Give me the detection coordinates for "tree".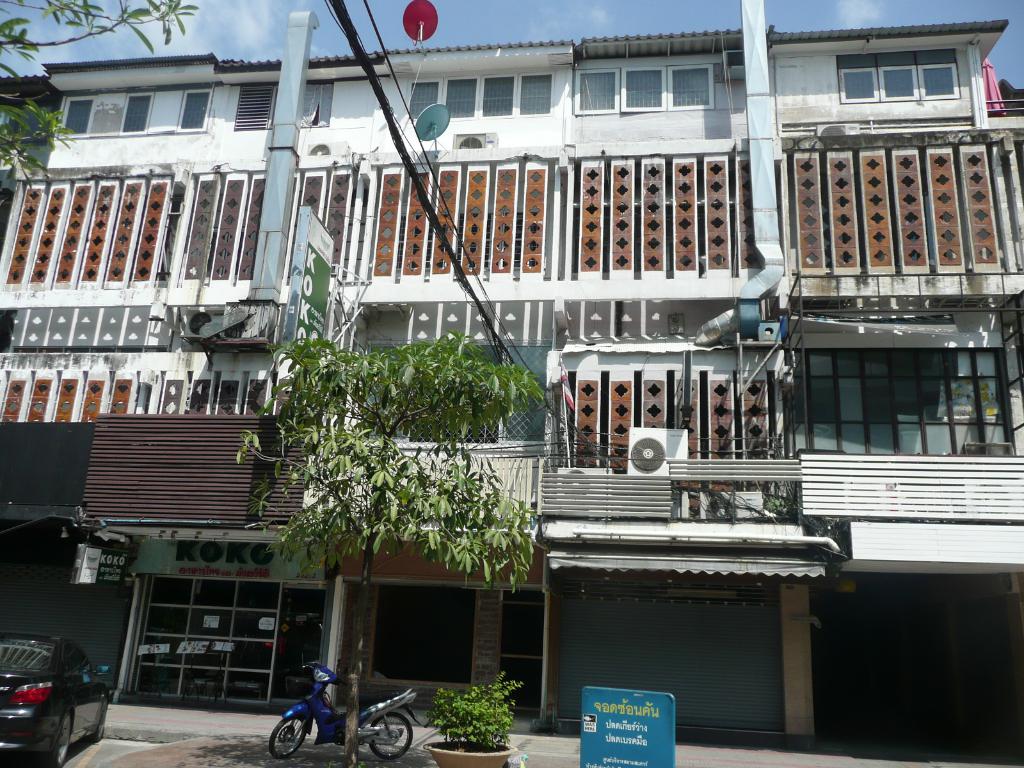
box(0, 0, 202, 181).
